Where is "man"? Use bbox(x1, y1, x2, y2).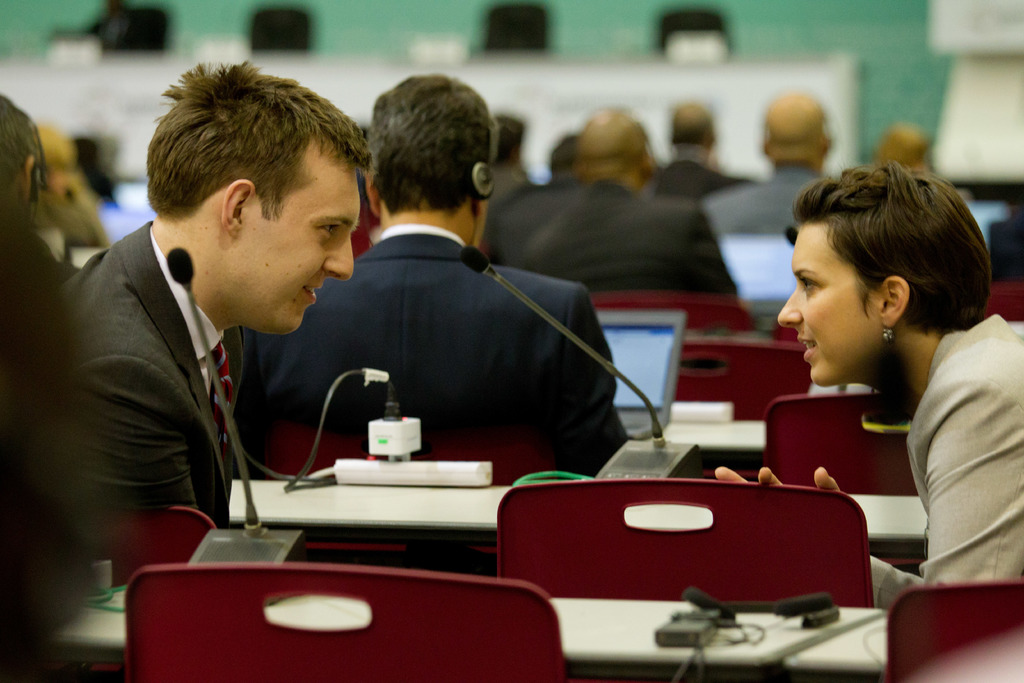
bbox(486, 104, 741, 296).
